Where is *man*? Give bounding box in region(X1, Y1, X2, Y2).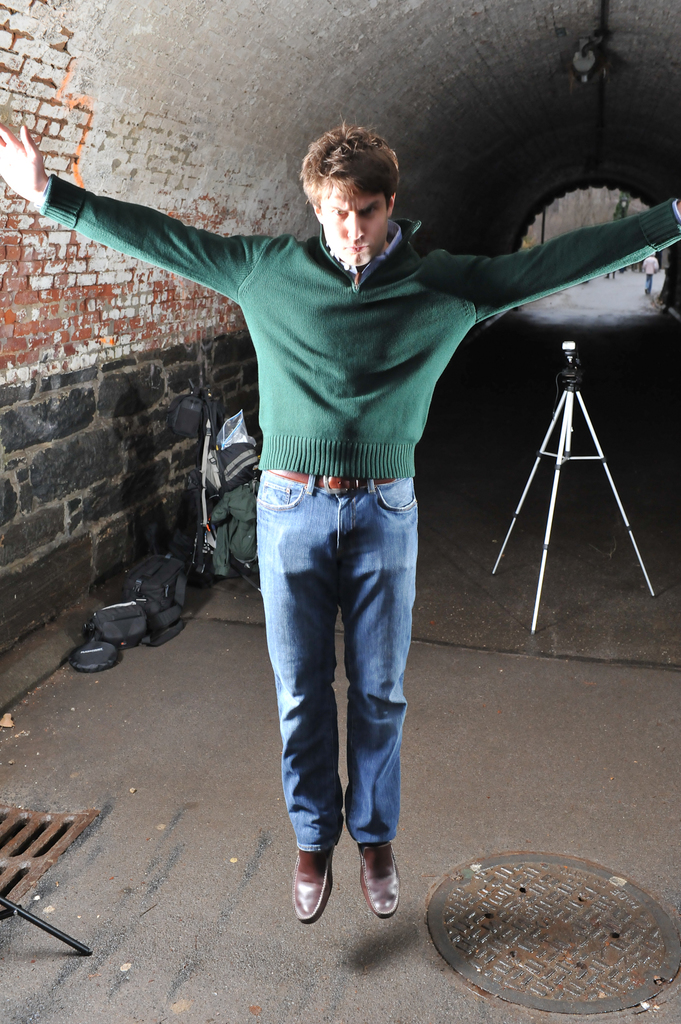
region(0, 131, 680, 933).
